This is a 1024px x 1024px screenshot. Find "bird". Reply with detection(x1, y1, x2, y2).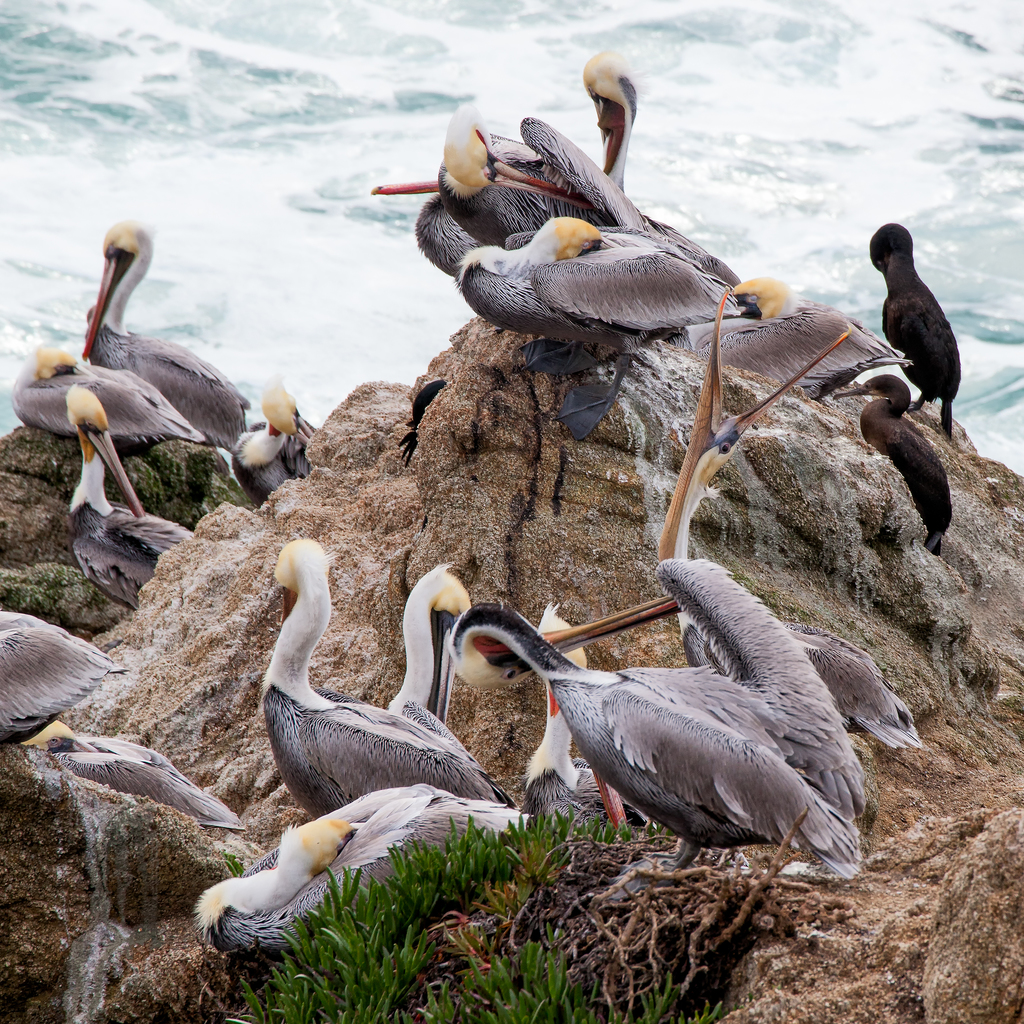
detection(193, 781, 536, 968).
